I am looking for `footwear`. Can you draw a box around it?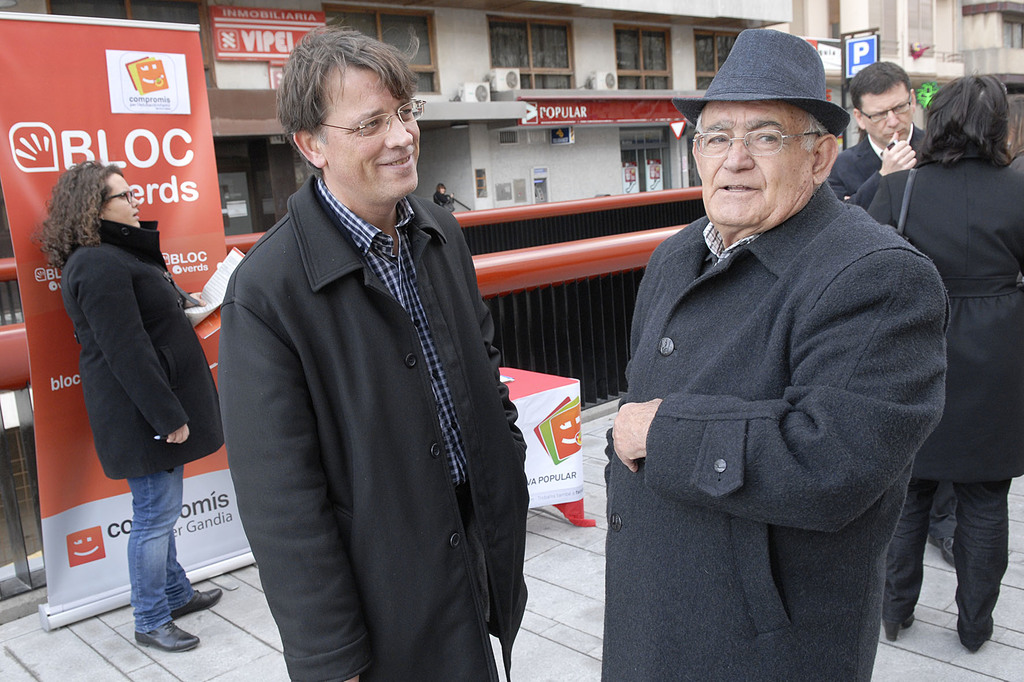
Sure, the bounding box is region(172, 571, 232, 617).
